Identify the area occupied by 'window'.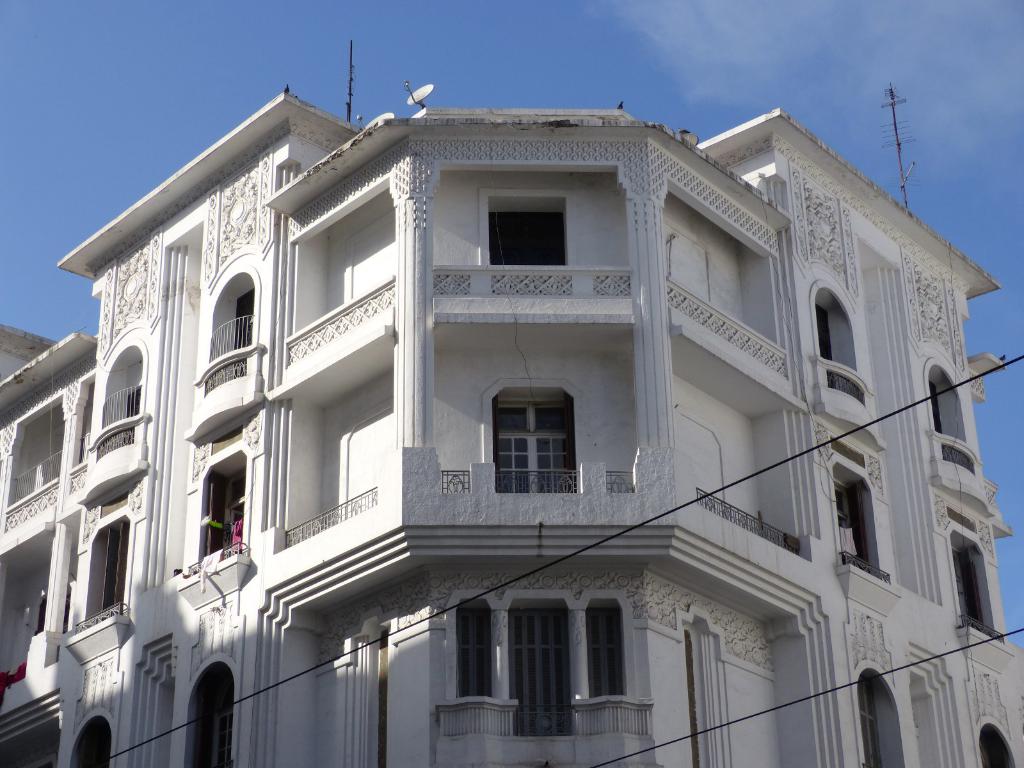
Area: [x1=493, y1=393, x2=580, y2=491].
